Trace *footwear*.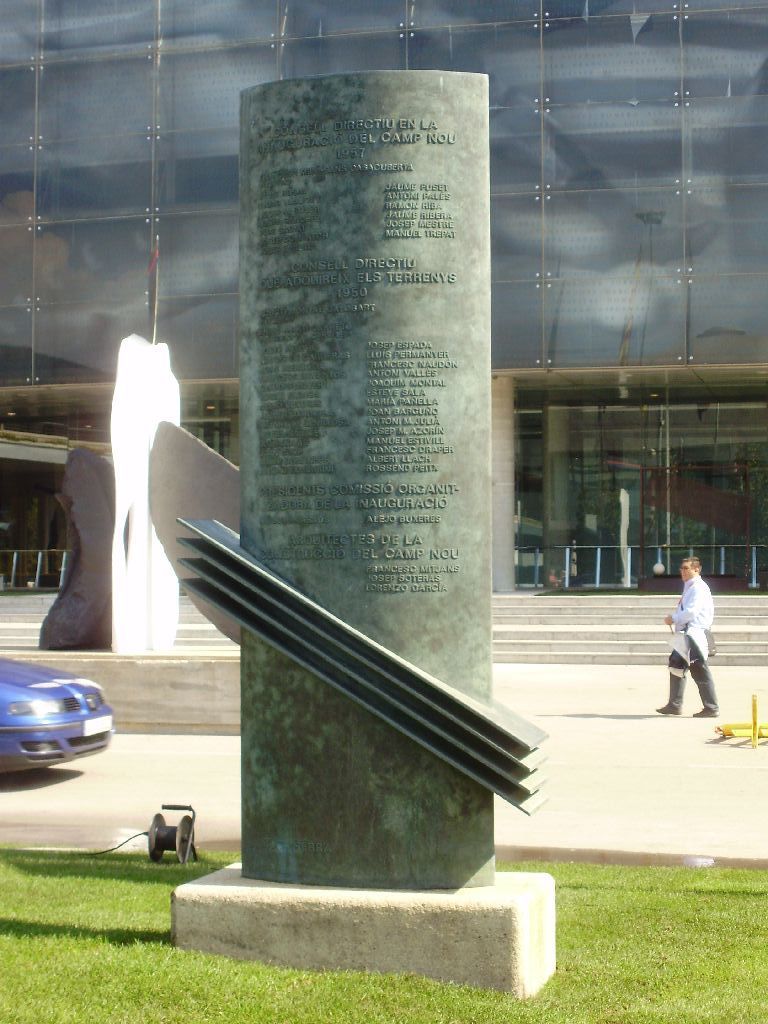
Traced to pyautogui.locateOnScreen(693, 705, 717, 717).
